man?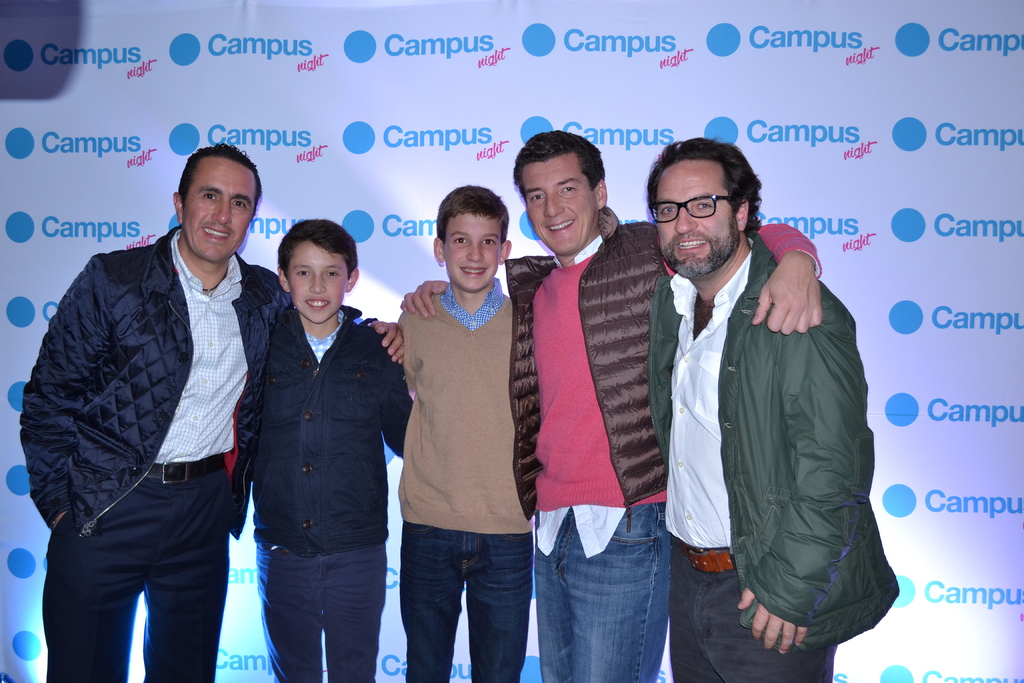
[15,154,387,682]
